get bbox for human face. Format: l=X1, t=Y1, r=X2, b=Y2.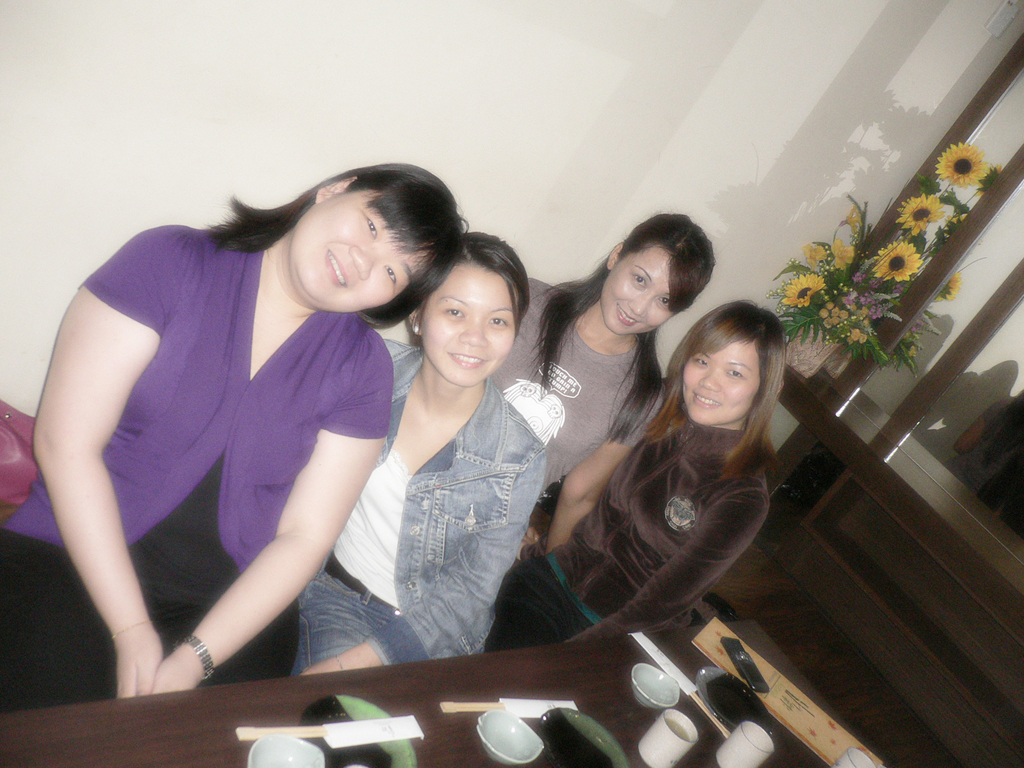
l=618, t=264, r=662, b=340.
